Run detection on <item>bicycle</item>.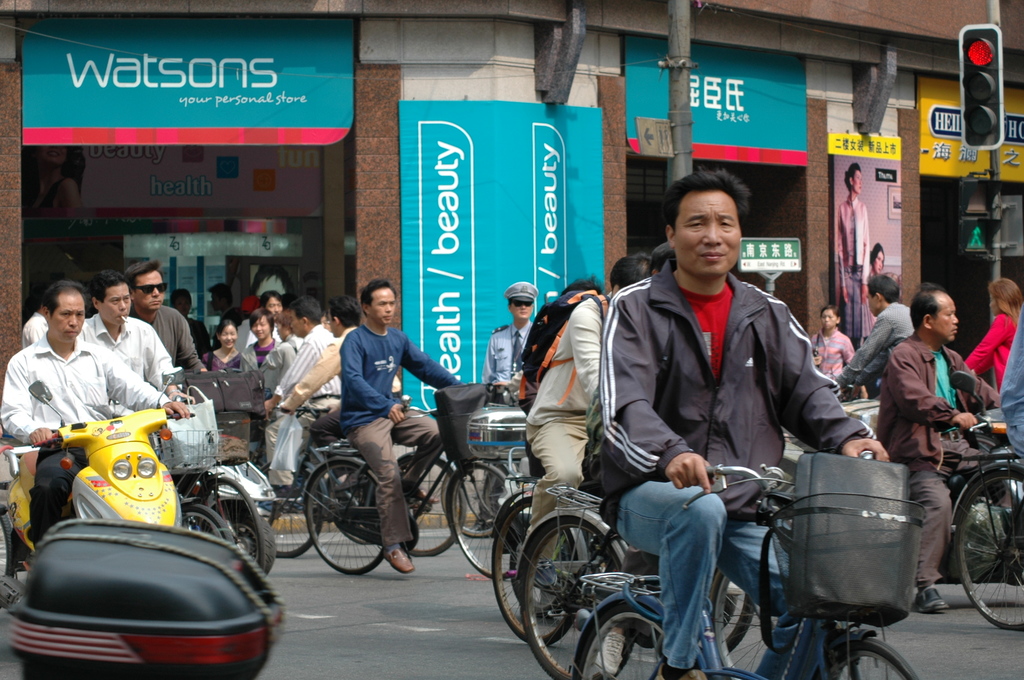
Result: (left=513, top=434, right=926, bottom=679).
